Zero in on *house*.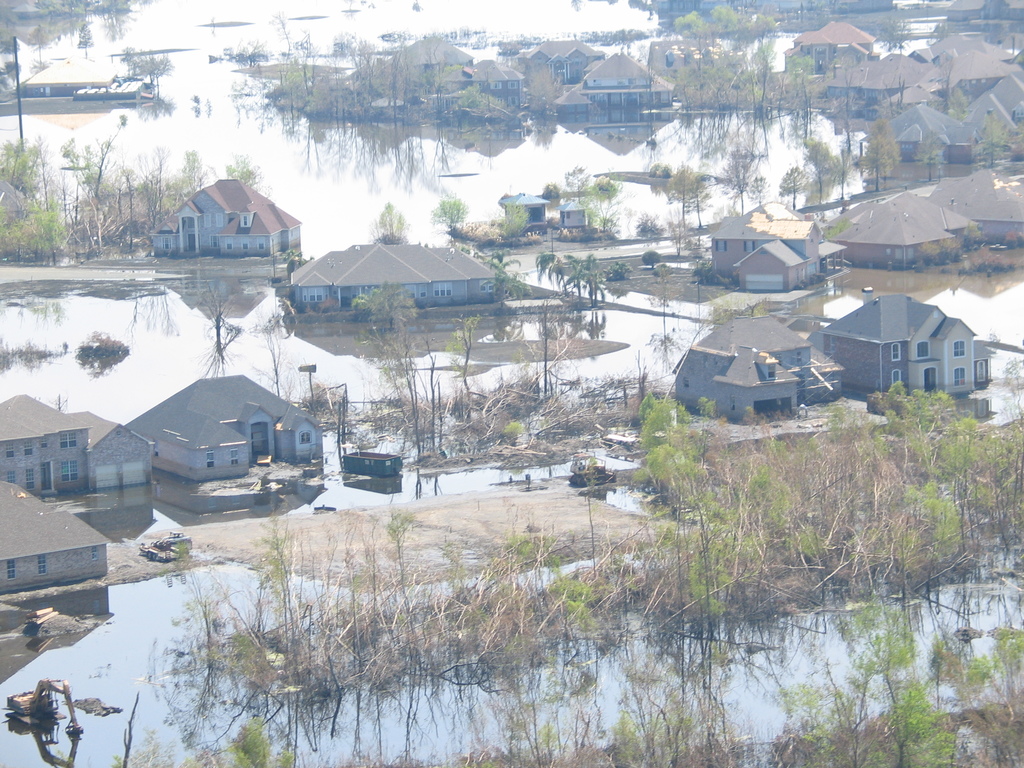
Zeroed in: rect(959, 69, 1023, 172).
